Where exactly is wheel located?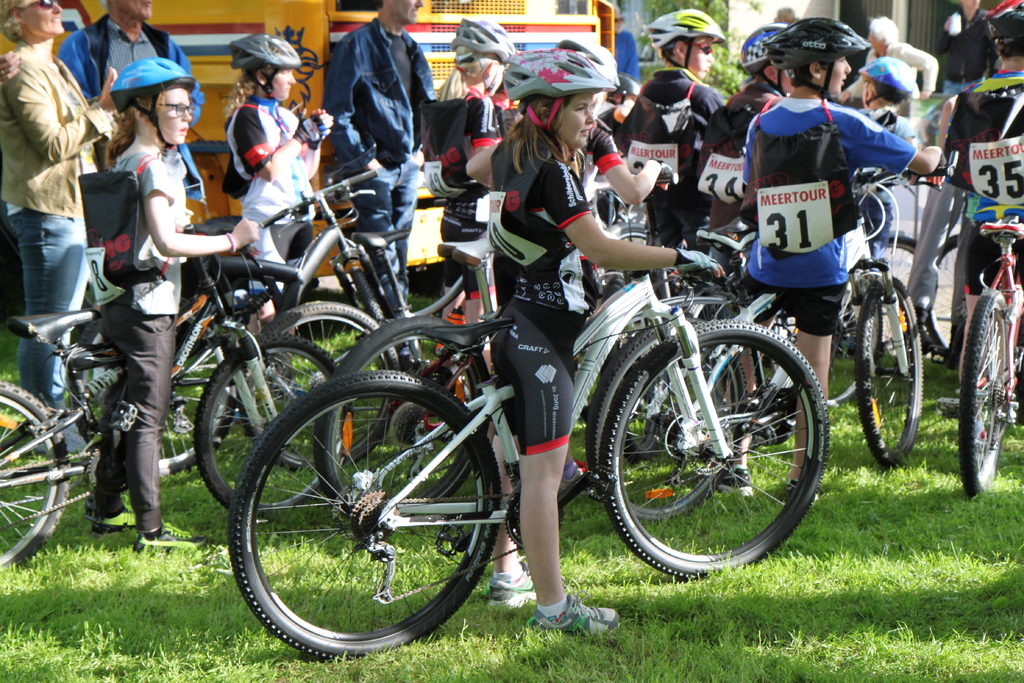
Its bounding box is pyautogui.locateOnScreen(314, 319, 491, 518).
